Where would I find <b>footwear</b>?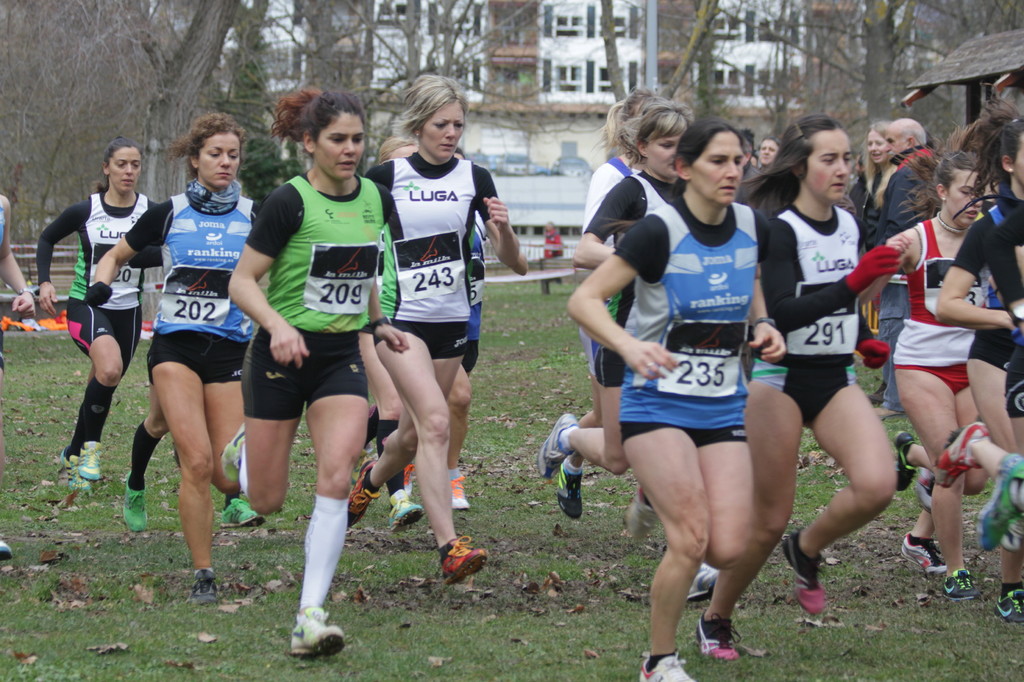
At (left=621, top=489, right=659, bottom=541).
